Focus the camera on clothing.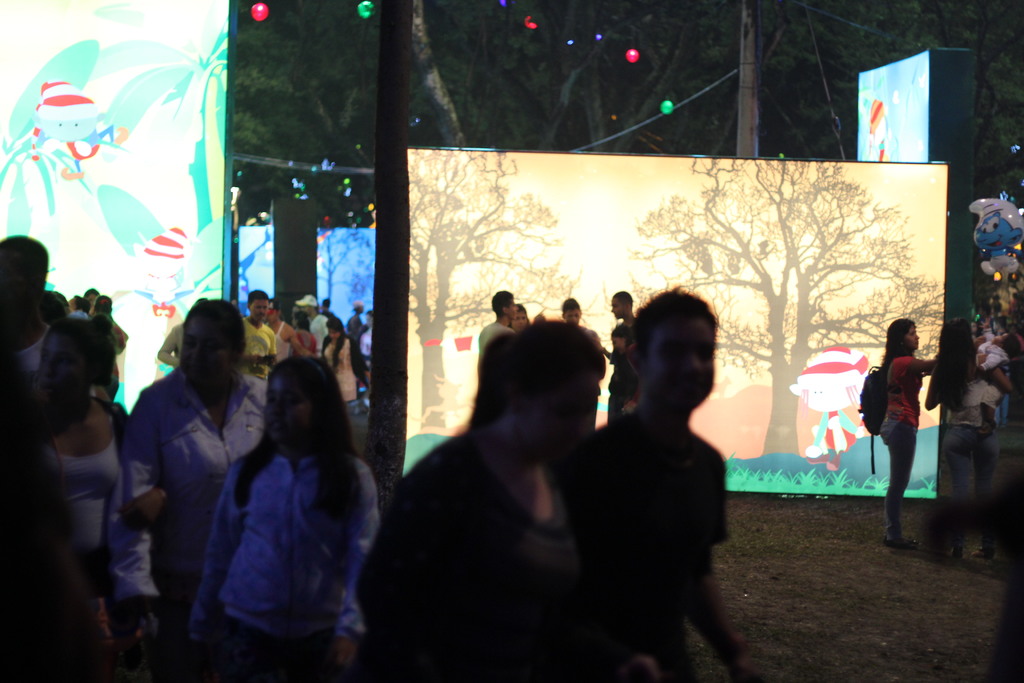
Focus region: [291, 325, 307, 356].
